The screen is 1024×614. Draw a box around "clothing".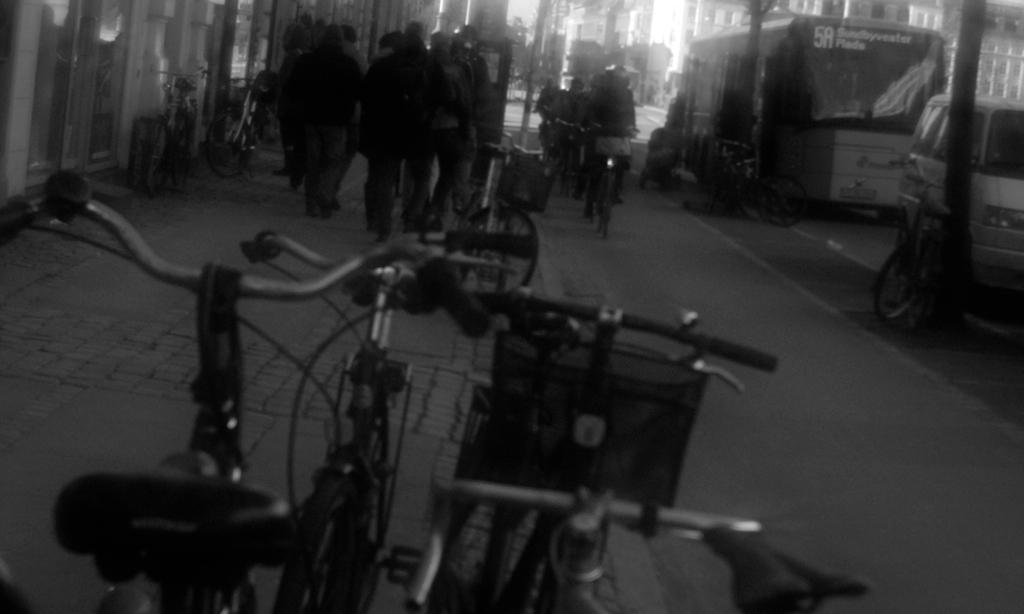
region(584, 72, 637, 137).
